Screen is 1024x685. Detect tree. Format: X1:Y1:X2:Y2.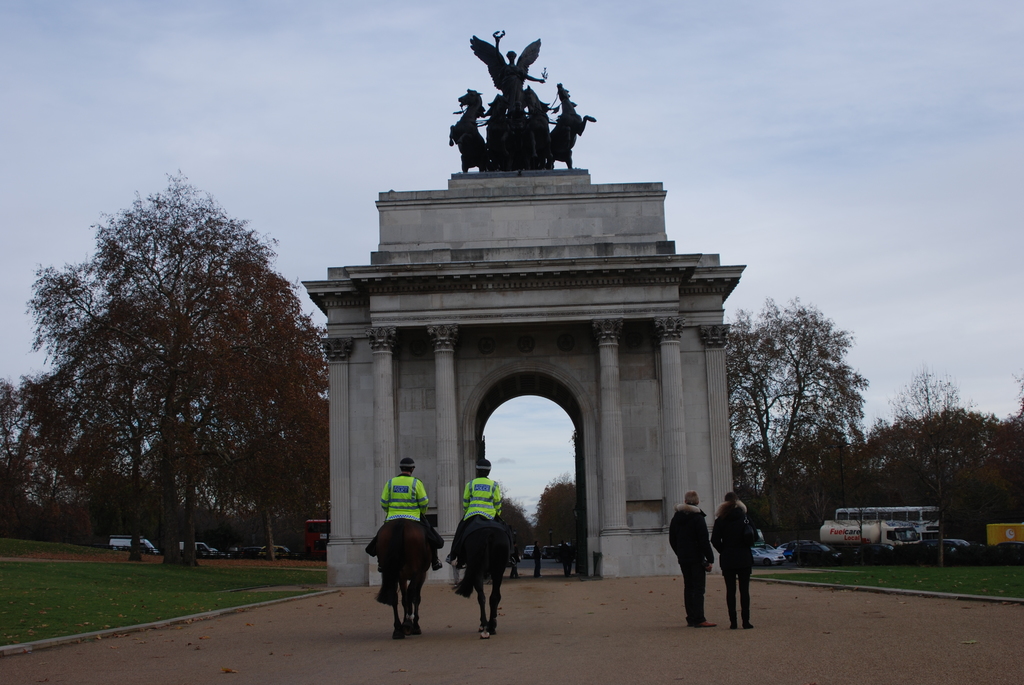
544:473:593:572.
